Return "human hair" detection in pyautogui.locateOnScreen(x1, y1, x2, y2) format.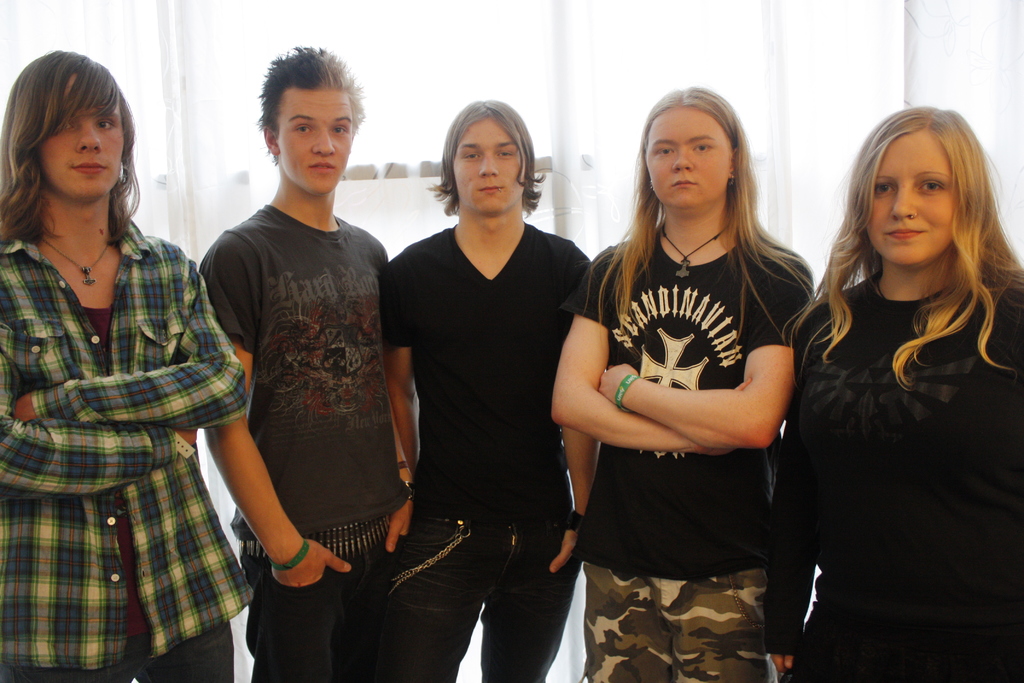
pyautogui.locateOnScreen(257, 44, 371, 165).
